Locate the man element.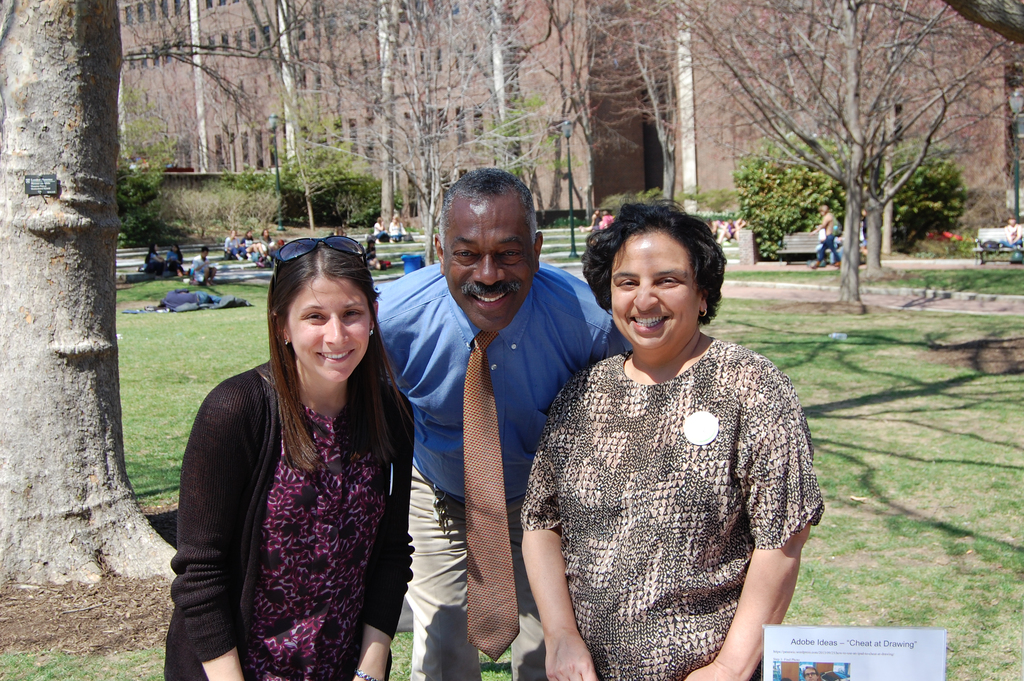
Element bbox: 387 161 592 680.
